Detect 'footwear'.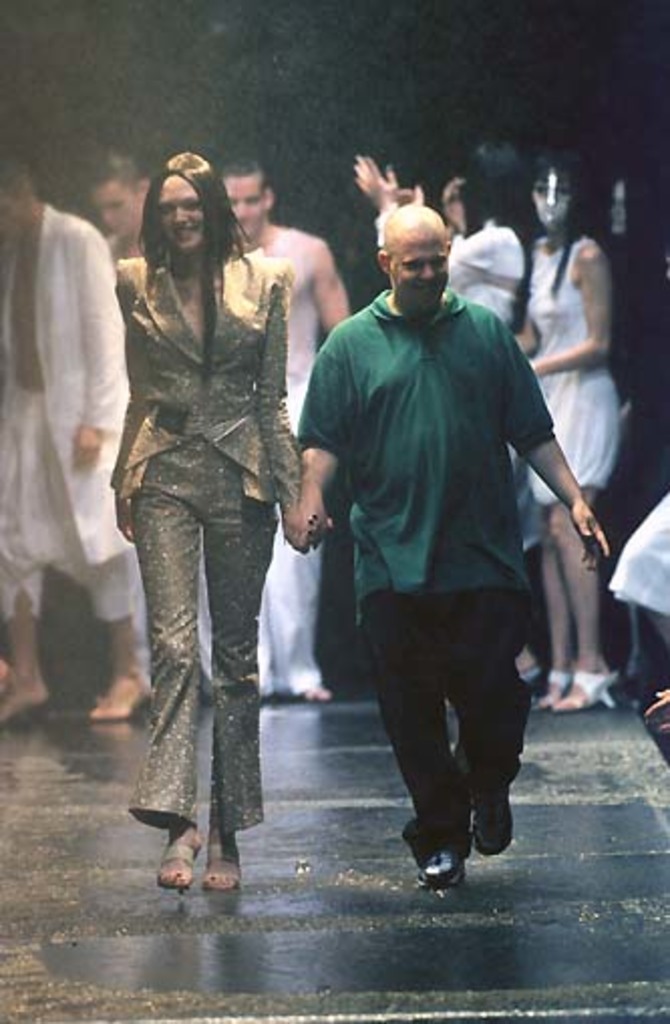
Detected at <region>471, 801, 521, 857</region>.
